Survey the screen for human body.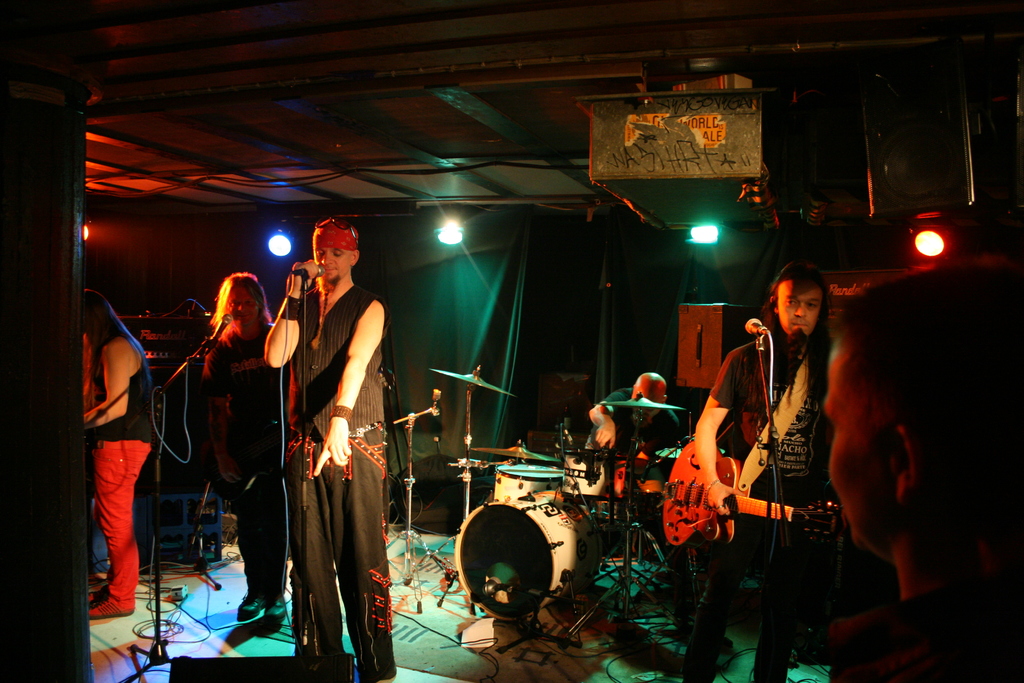
Survey found: {"left": 588, "top": 367, "right": 685, "bottom": 452}.
